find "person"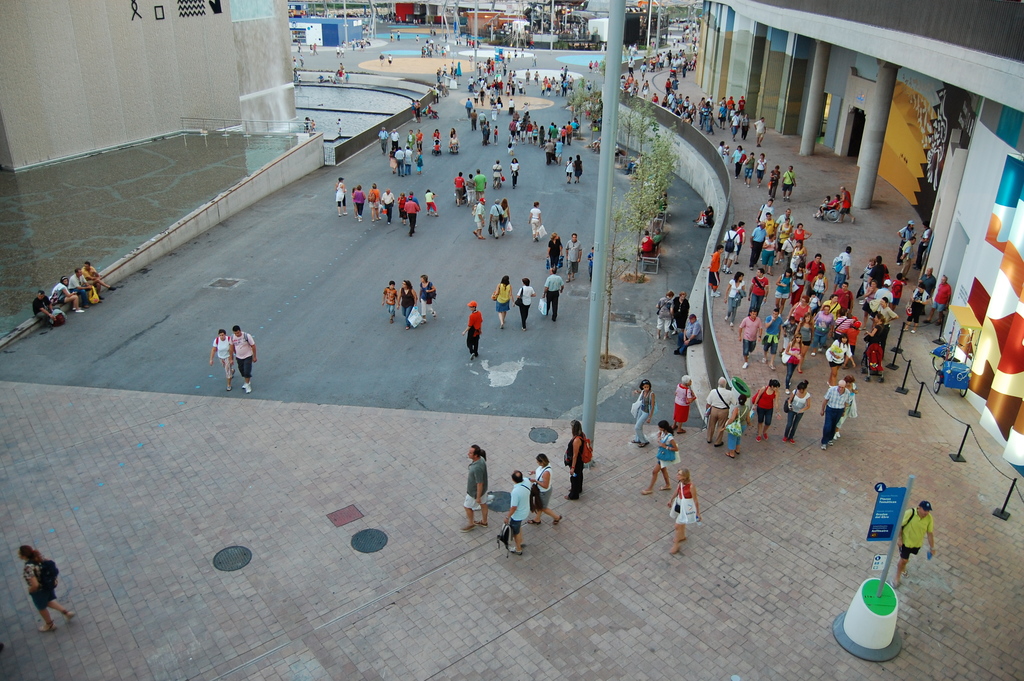
<bbox>833, 283, 856, 318</bbox>
